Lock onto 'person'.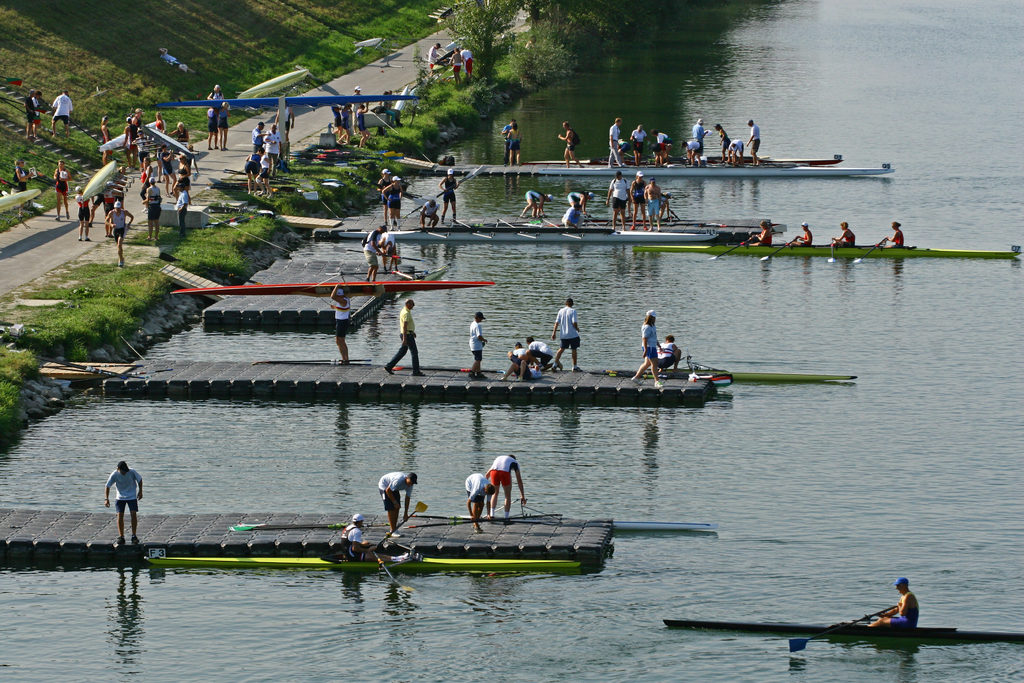
Locked: bbox(269, 119, 284, 165).
